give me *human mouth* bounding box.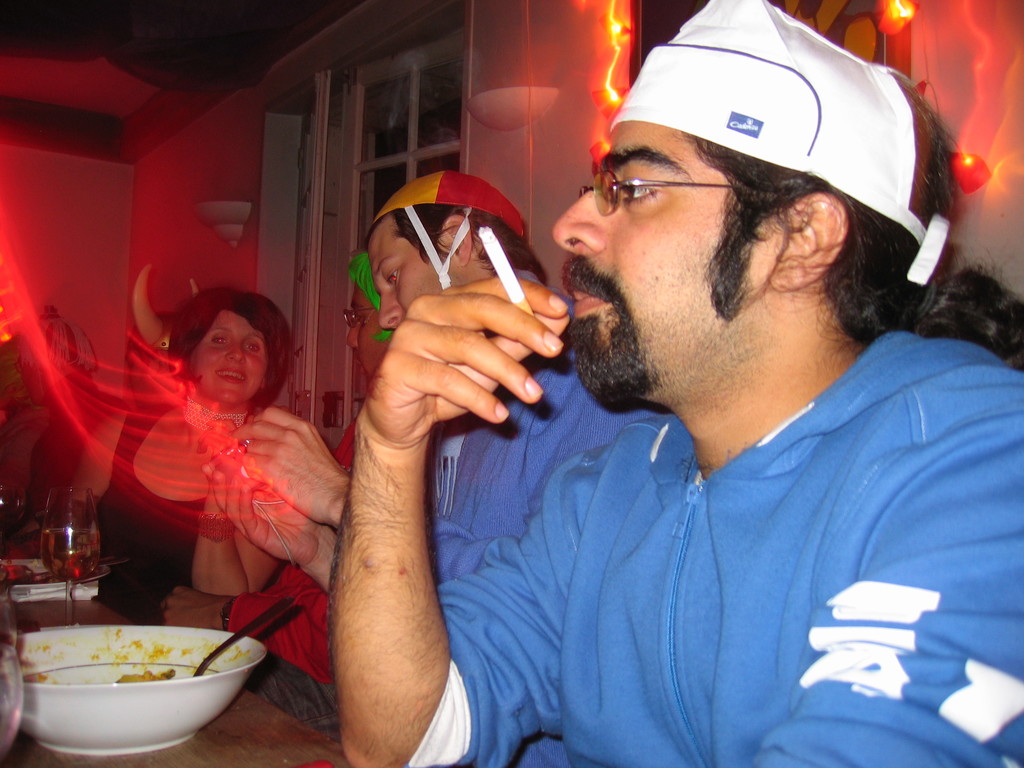
l=212, t=366, r=251, b=381.
